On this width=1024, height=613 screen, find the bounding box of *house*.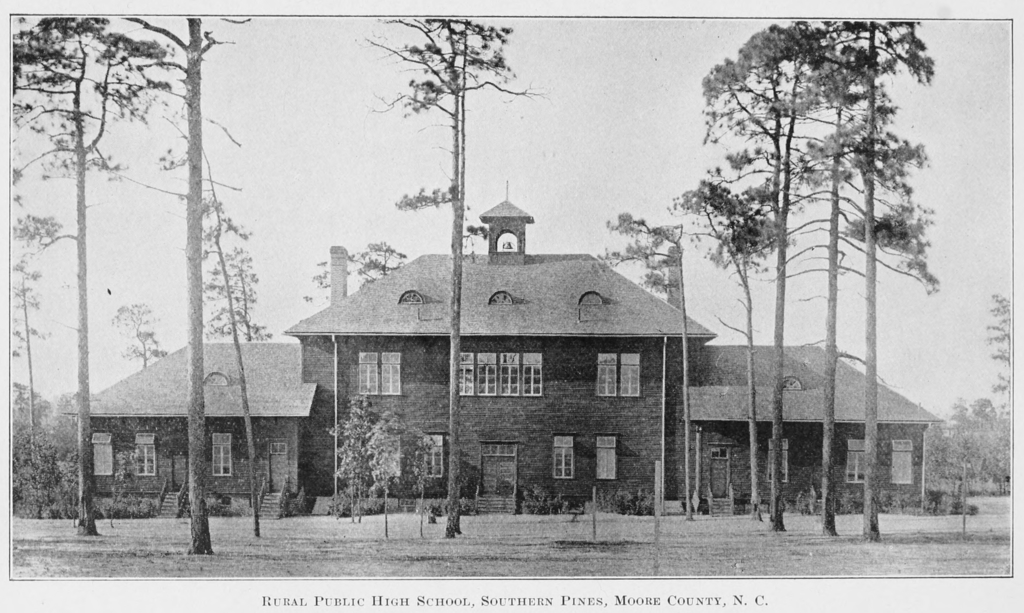
Bounding box: (left=284, top=193, right=717, bottom=521).
